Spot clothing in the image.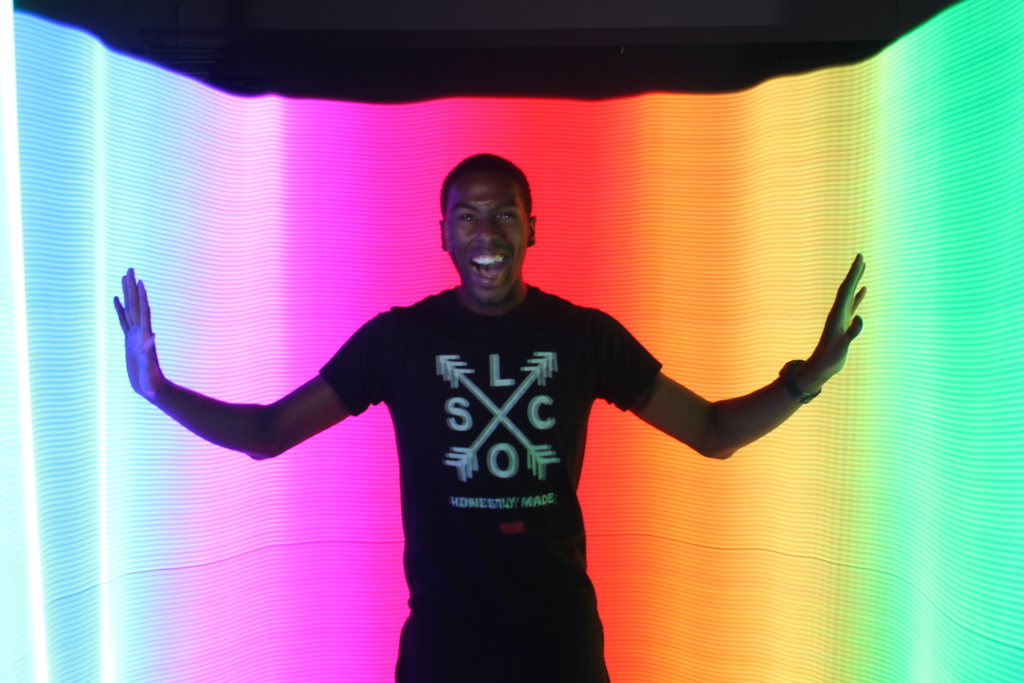
clothing found at bbox=(320, 287, 658, 682).
